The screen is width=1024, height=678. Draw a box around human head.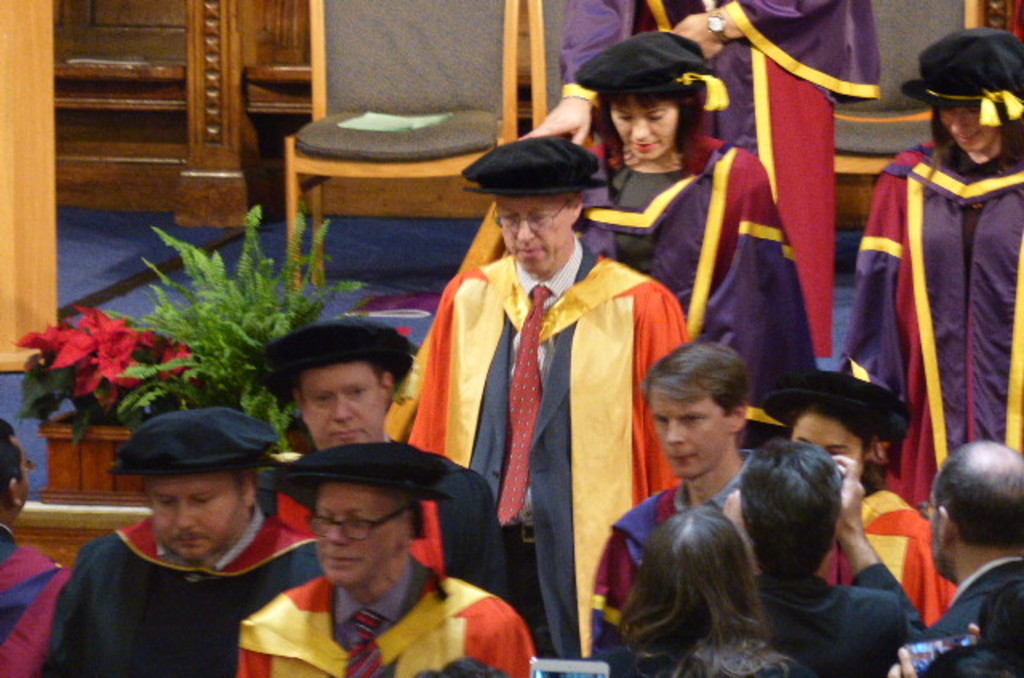
box(635, 510, 752, 646).
